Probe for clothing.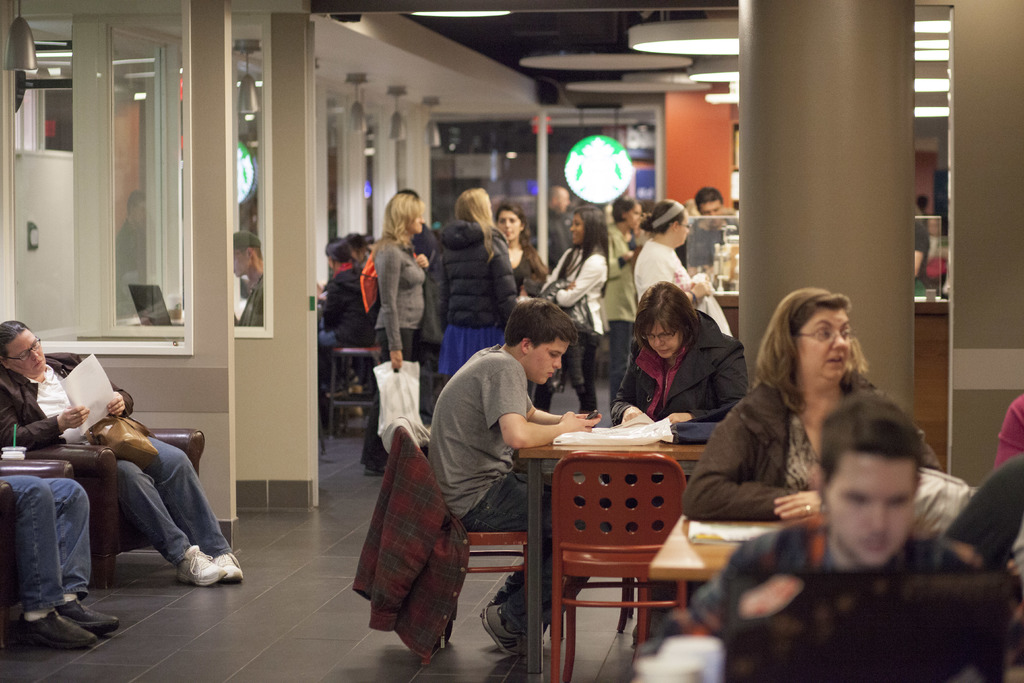
Probe result: 696 332 892 548.
